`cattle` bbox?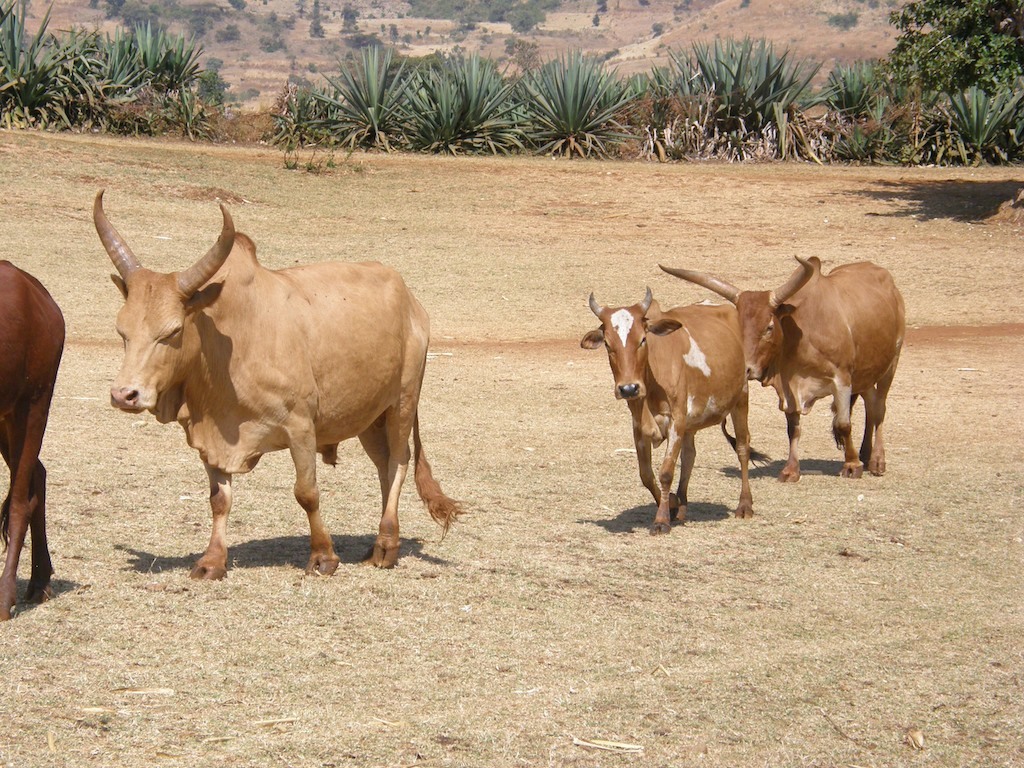
661,253,907,478
